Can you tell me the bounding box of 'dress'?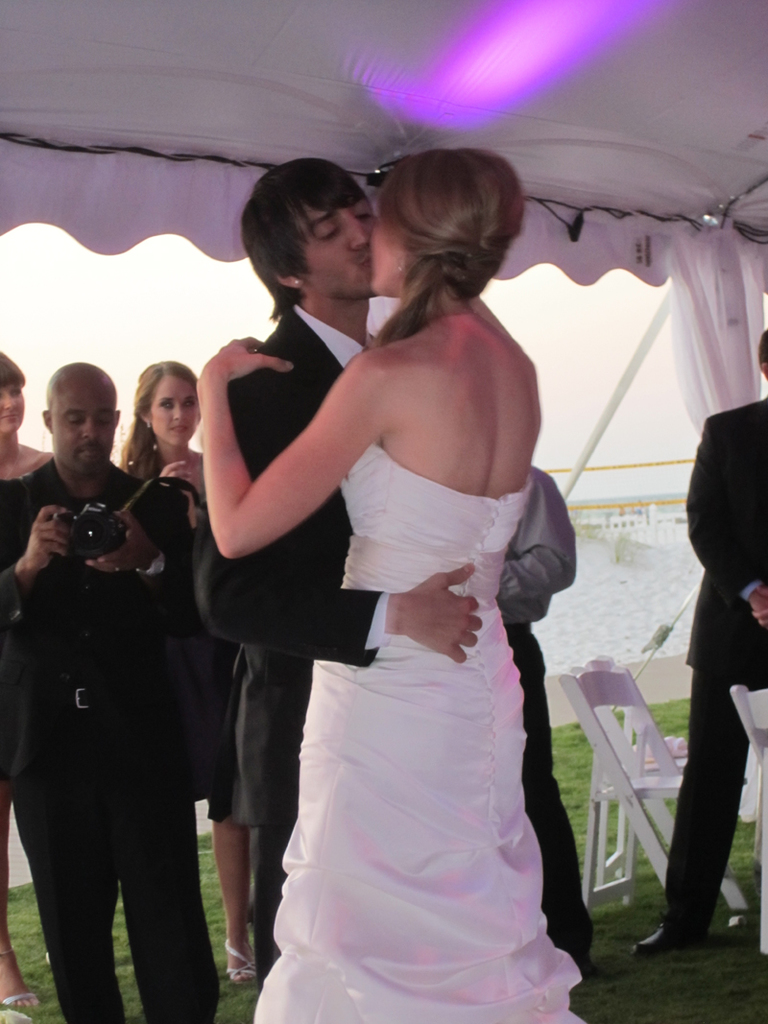
Rect(247, 441, 588, 1023).
